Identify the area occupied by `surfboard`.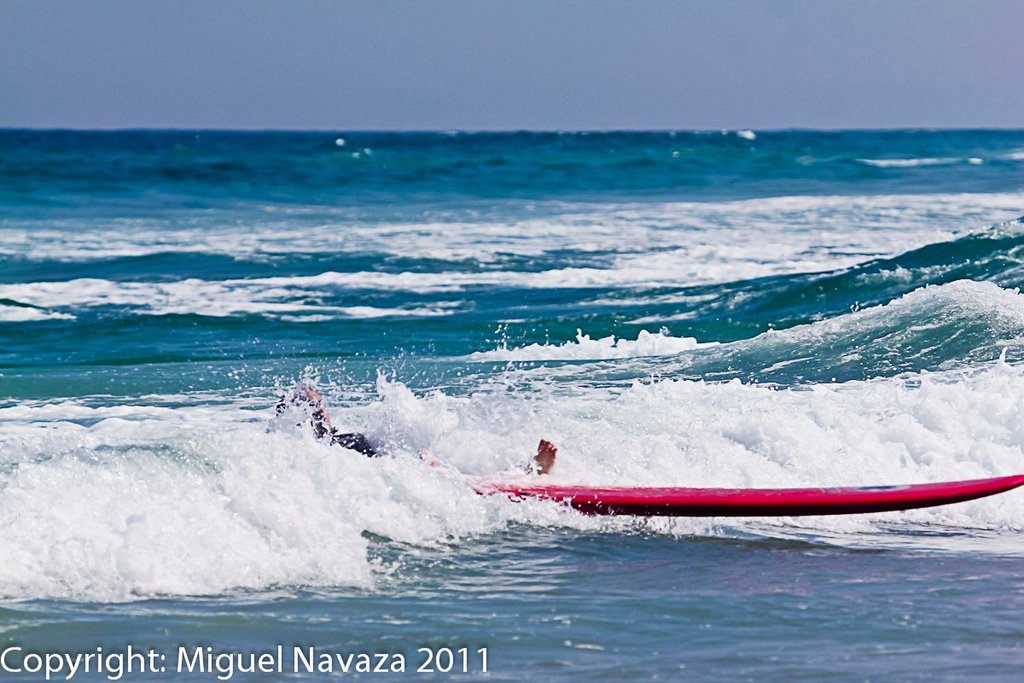
Area: (446, 472, 1023, 517).
